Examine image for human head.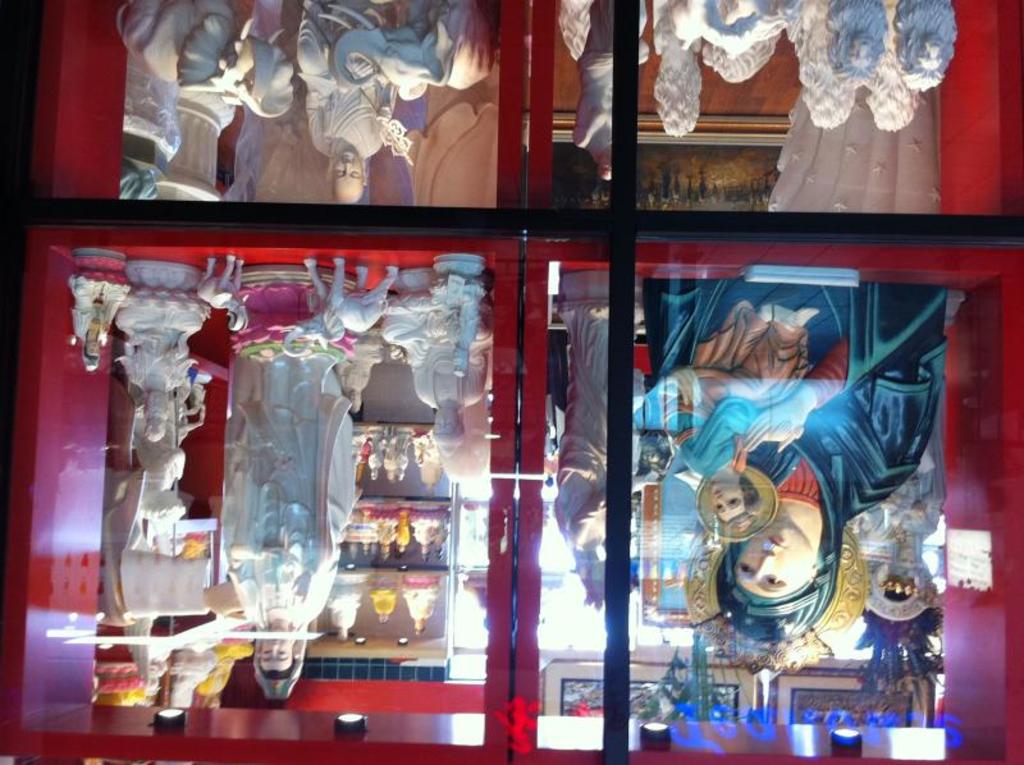
Examination result: rect(580, 554, 612, 596).
